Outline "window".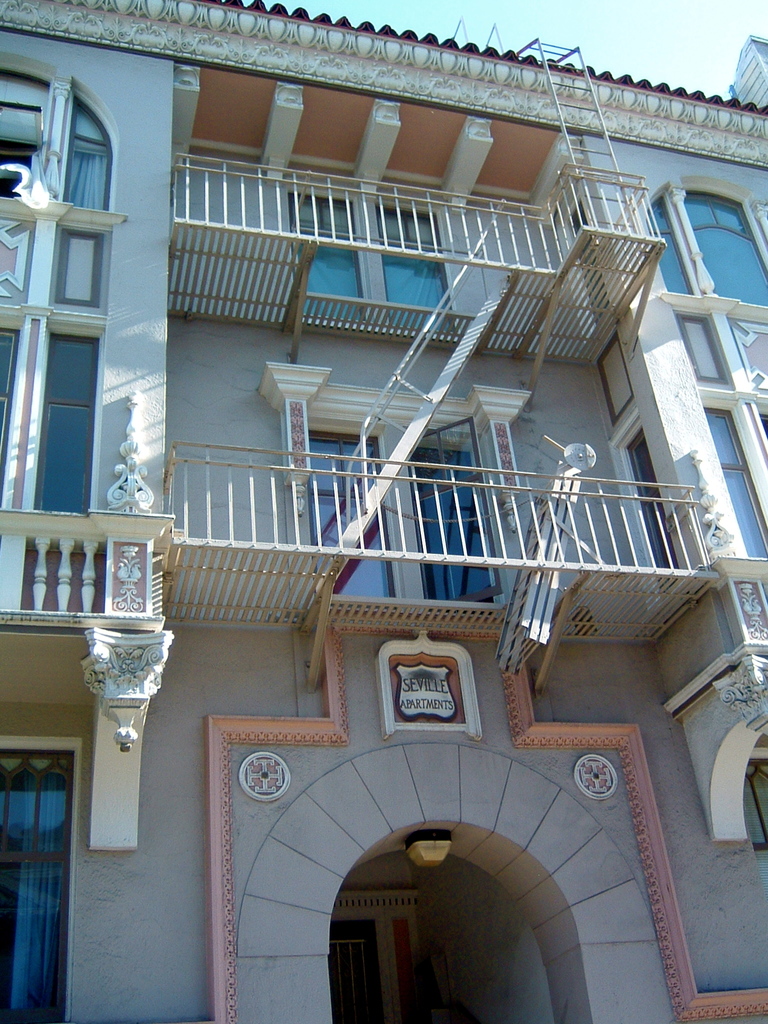
Outline: {"left": 677, "top": 316, "right": 739, "bottom": 392}.
